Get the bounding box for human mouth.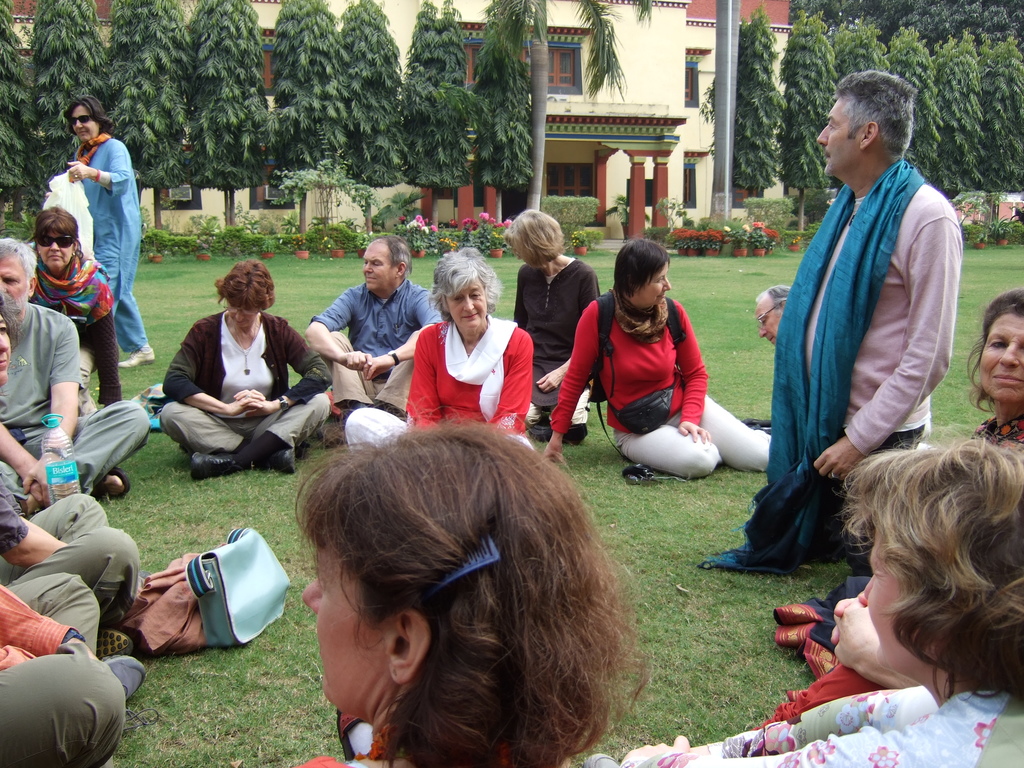
<box>655,291,667,299</box>.
